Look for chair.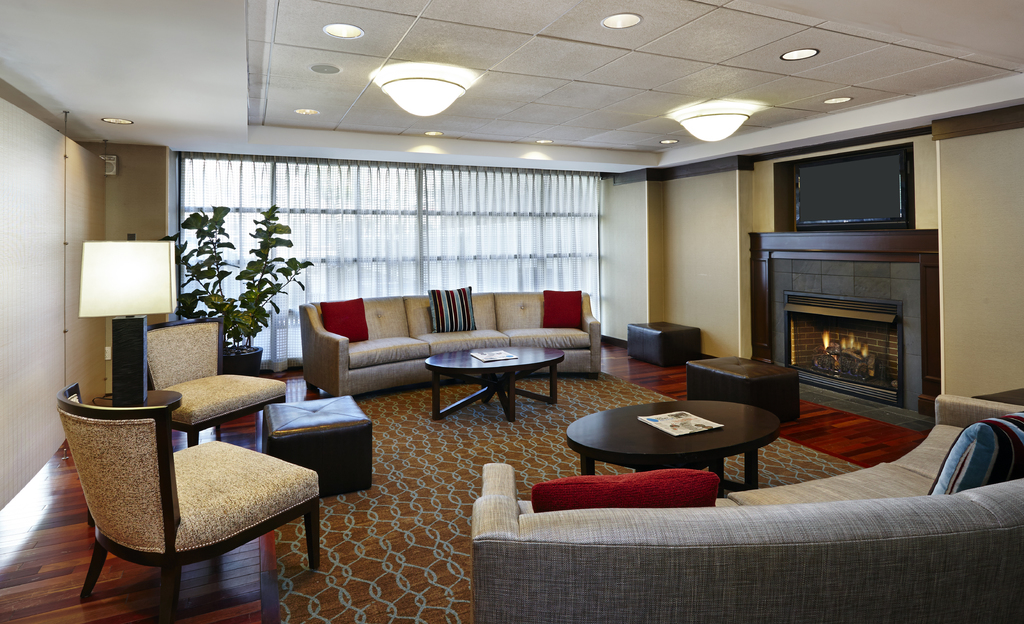
Found: pyautogui.locateOnScreen(46, 375, 308, 615).
